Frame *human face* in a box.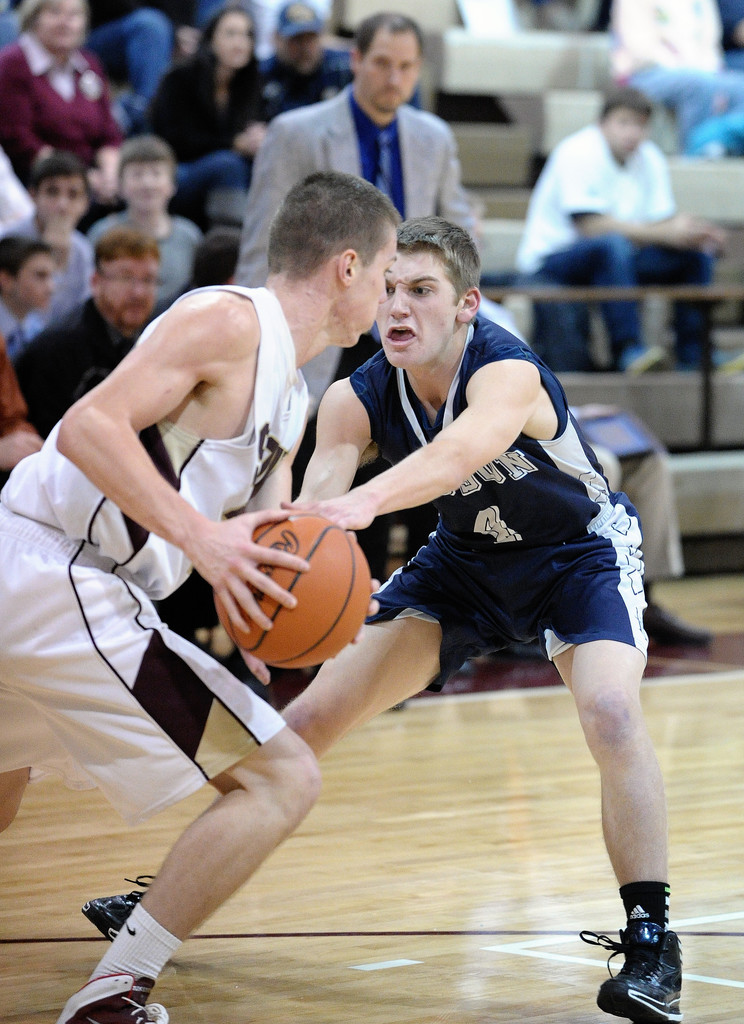
locate(355, 227, 400, 348).
